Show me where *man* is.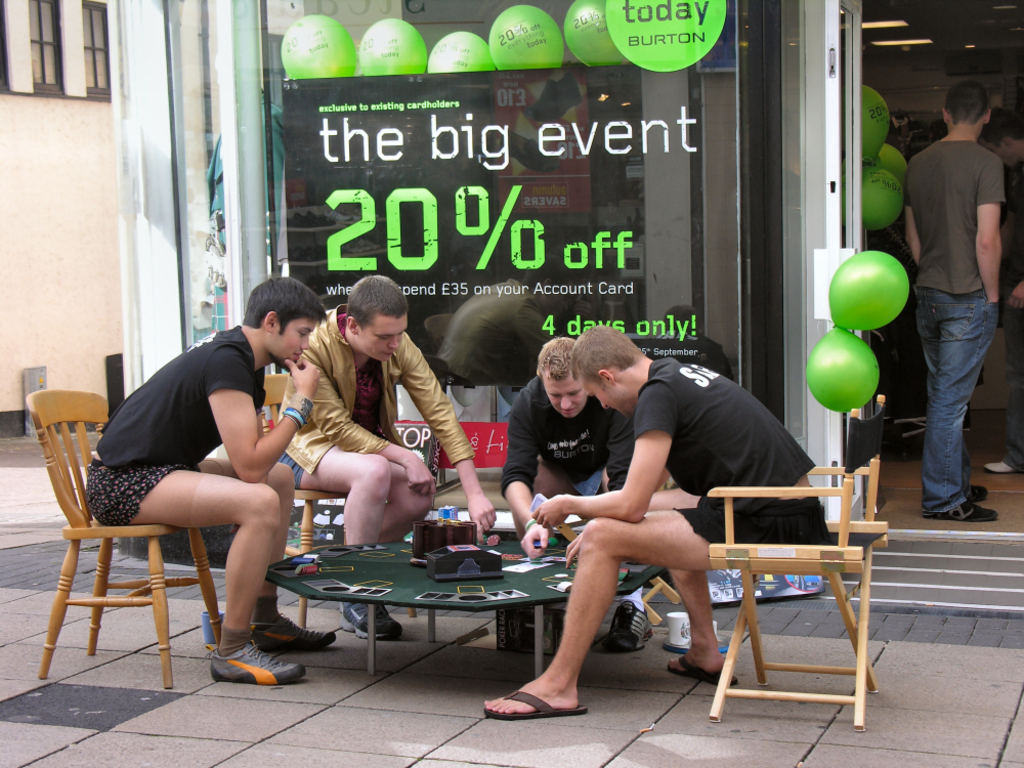
*man* is at (x1=85, y1=269, x2=334, y2=687).
